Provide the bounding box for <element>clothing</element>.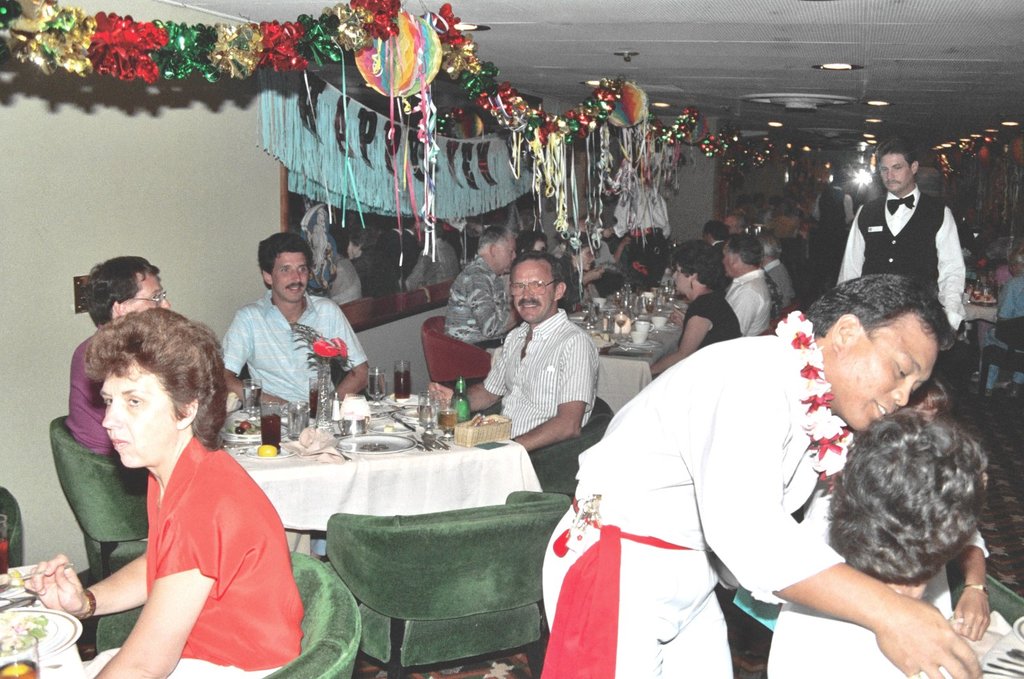
(left=841, top=203, right=967, bottom=322).
